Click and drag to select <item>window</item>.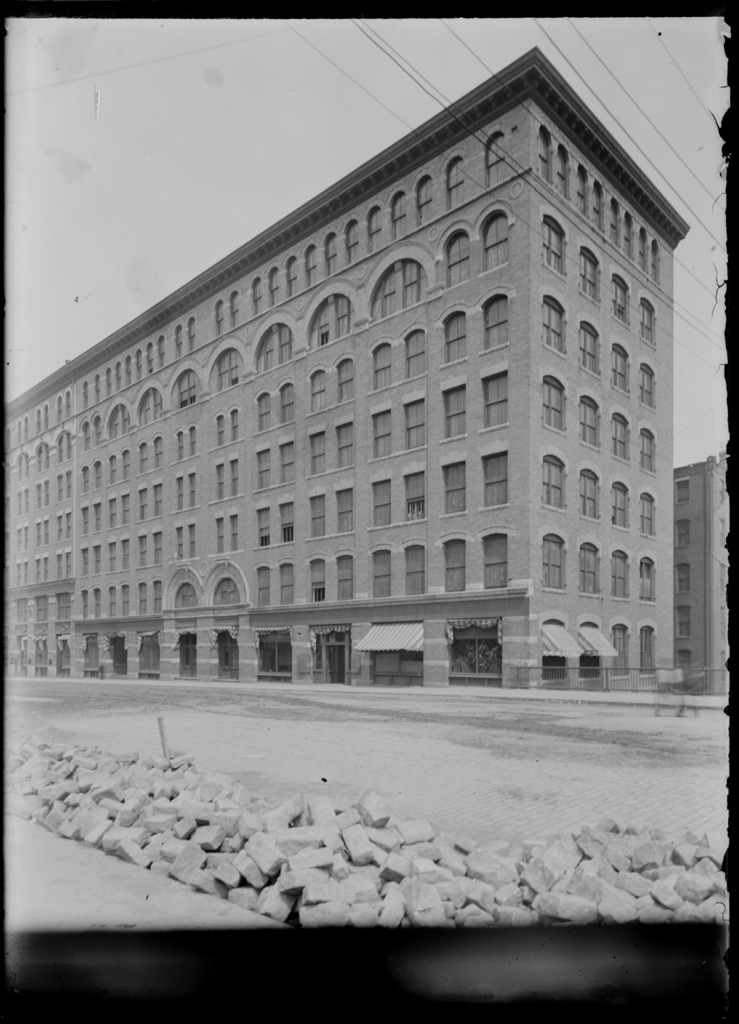
Selection: <box>538,139,553,184</box>.
